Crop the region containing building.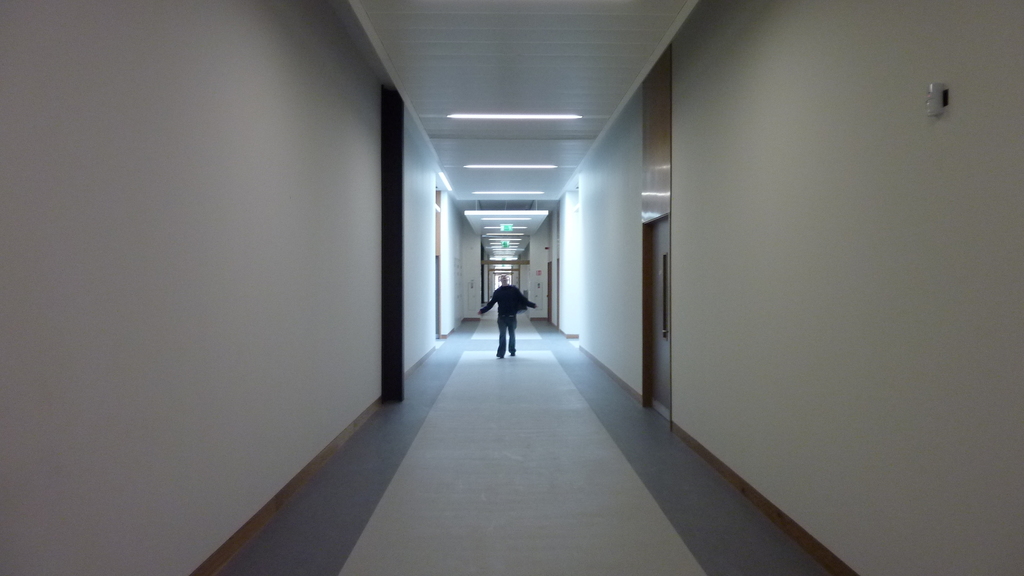
Crop region: l=0, t=0, r=1023, b=575.
